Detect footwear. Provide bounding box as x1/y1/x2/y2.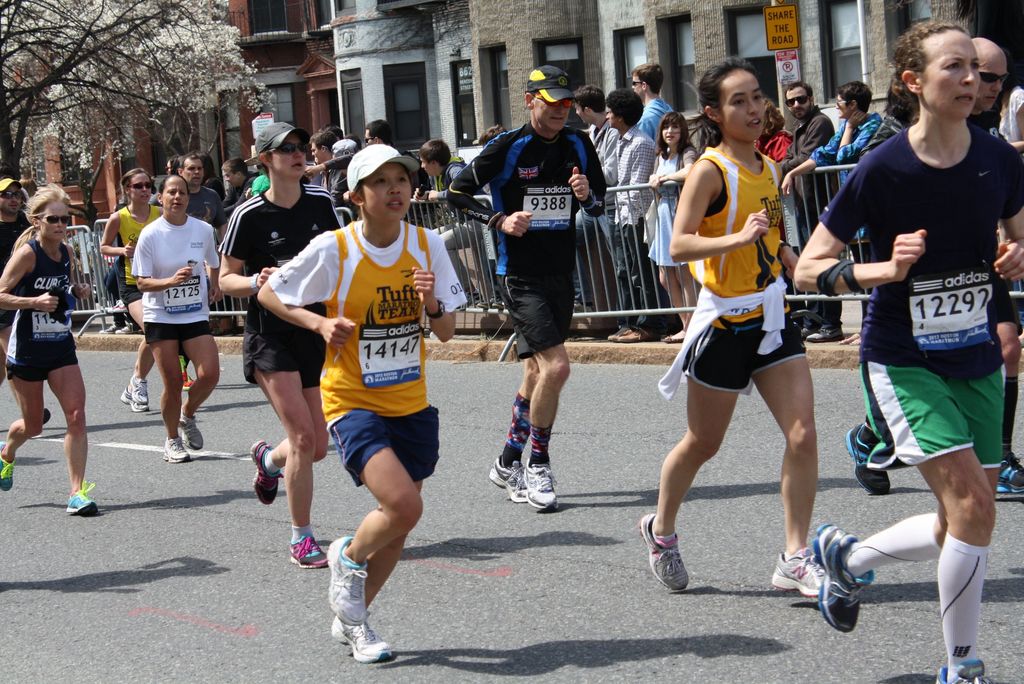
188/412/206/452.
